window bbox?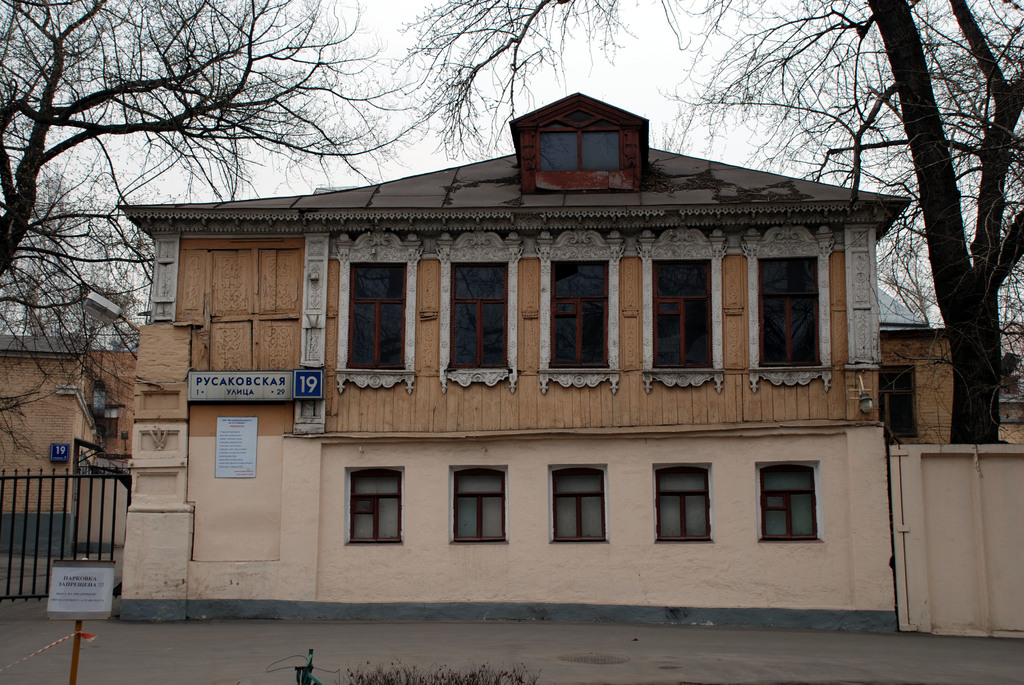
353,462,403,541
